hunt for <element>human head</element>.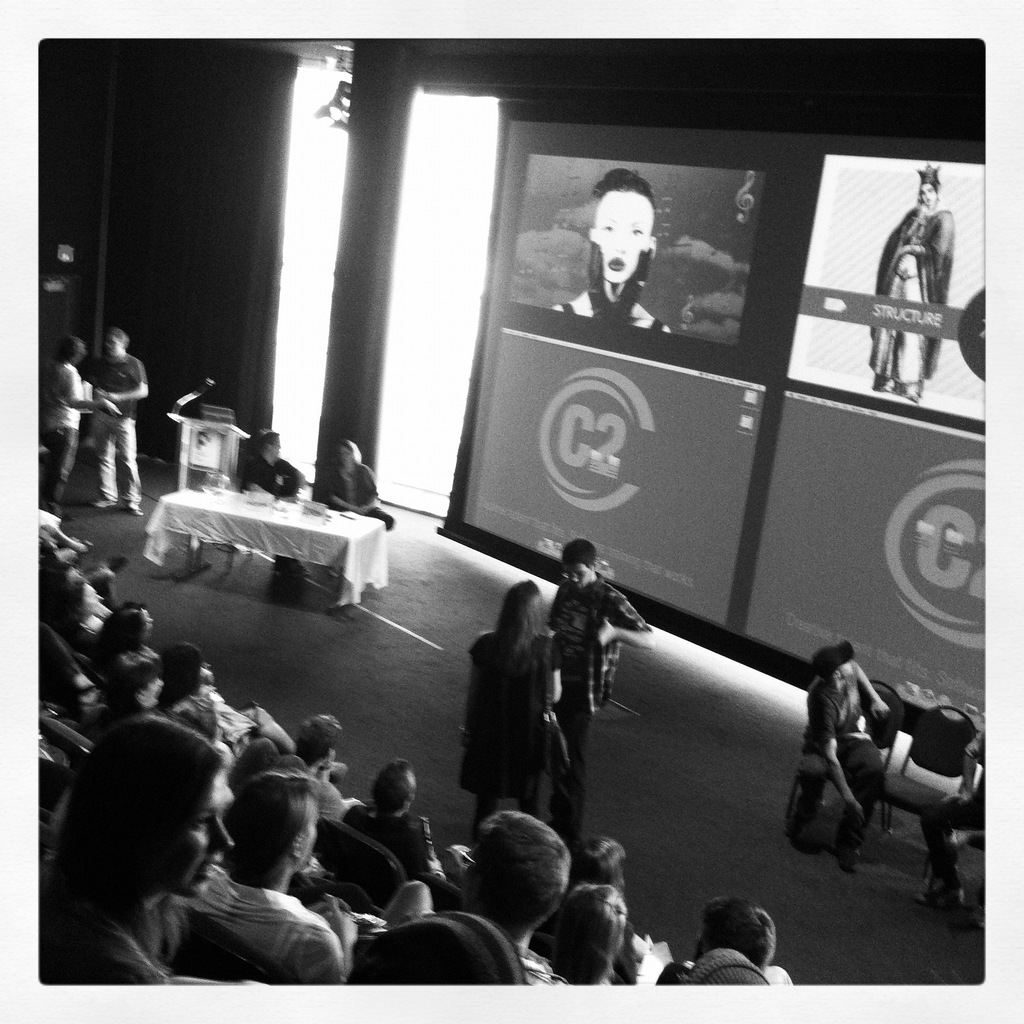
Hunted down at box=[499, 576, 545, 636].
